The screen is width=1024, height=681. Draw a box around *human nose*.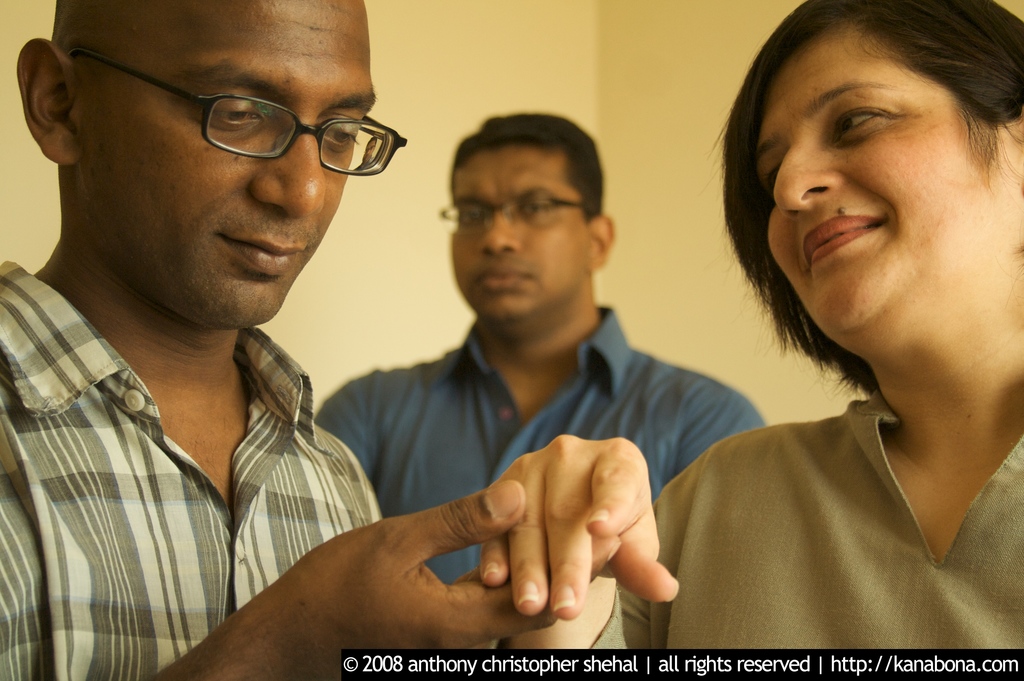
<box>477,212,521,259</box>.
